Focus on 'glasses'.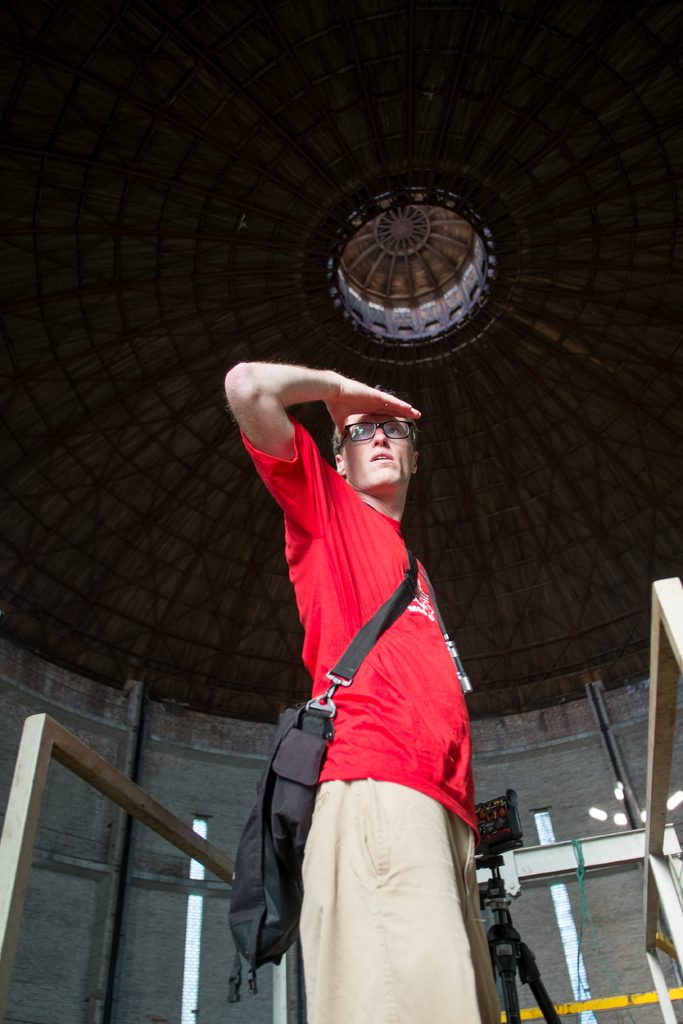
Focused at x1=335 y1=422 x2=413 y2=449.
